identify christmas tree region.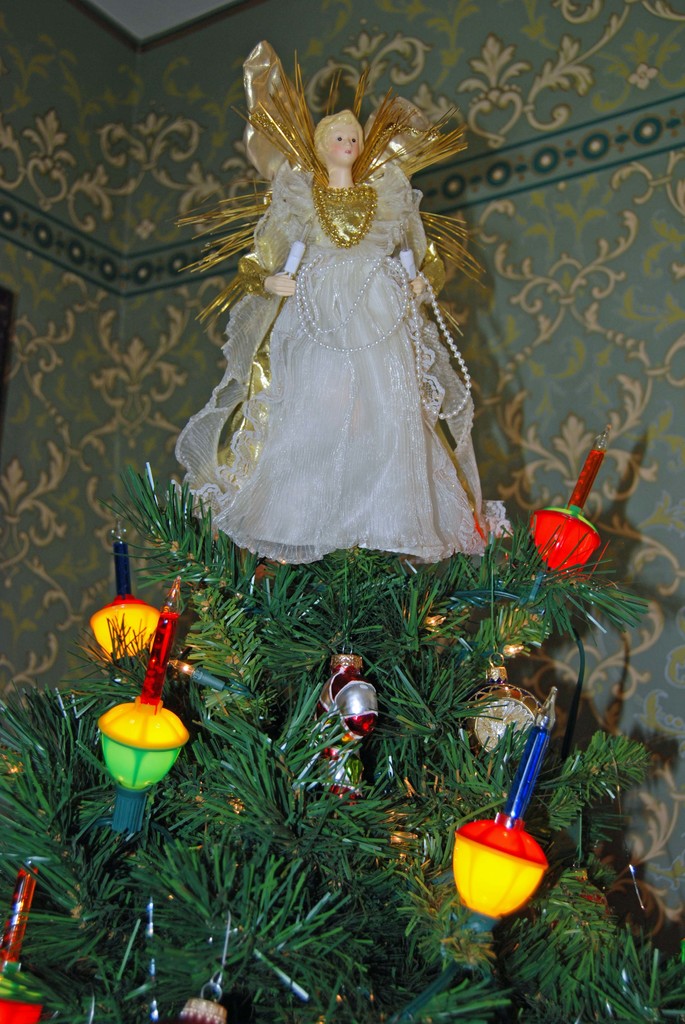
Region: [x1=0, y1=36, x2=684, y2=1023].
